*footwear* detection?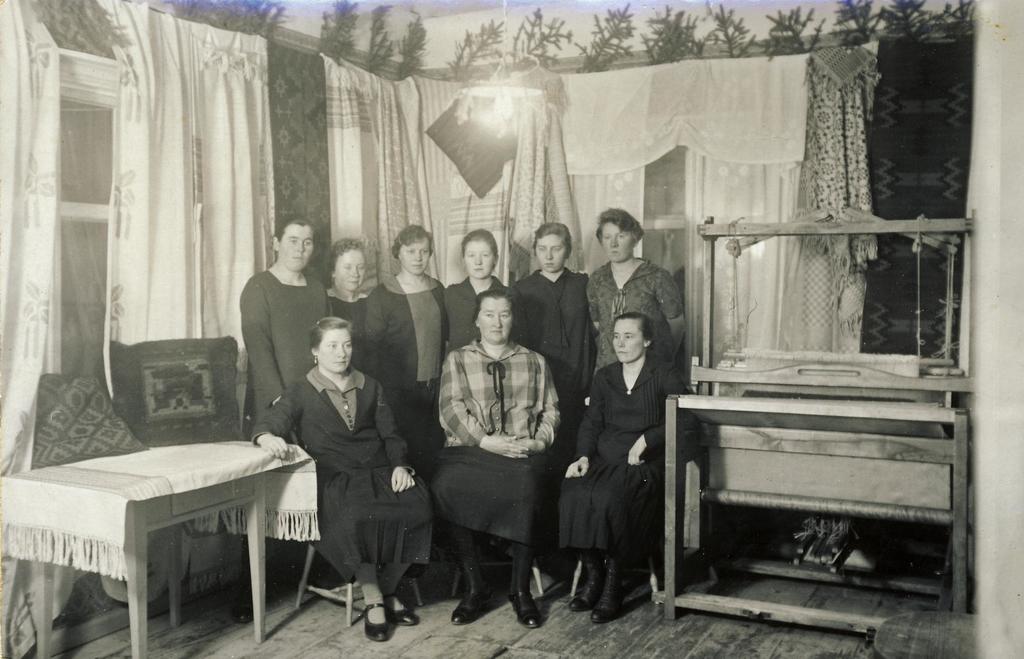
locate(592, 598, 626, 624)
